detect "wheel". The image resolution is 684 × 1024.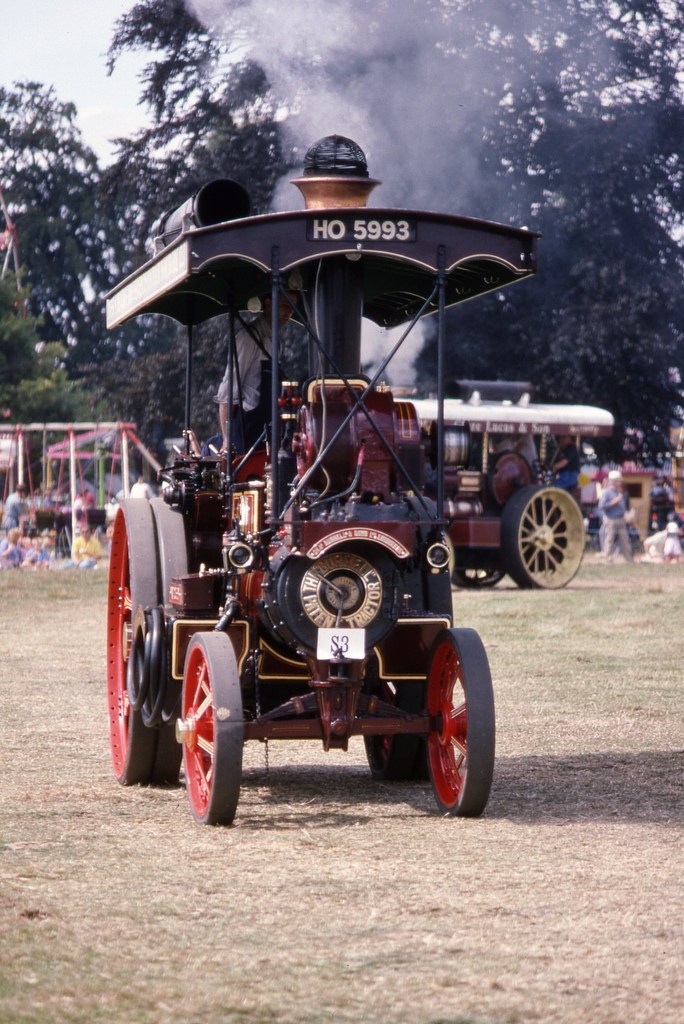
box(494, 479, 594, 600).
